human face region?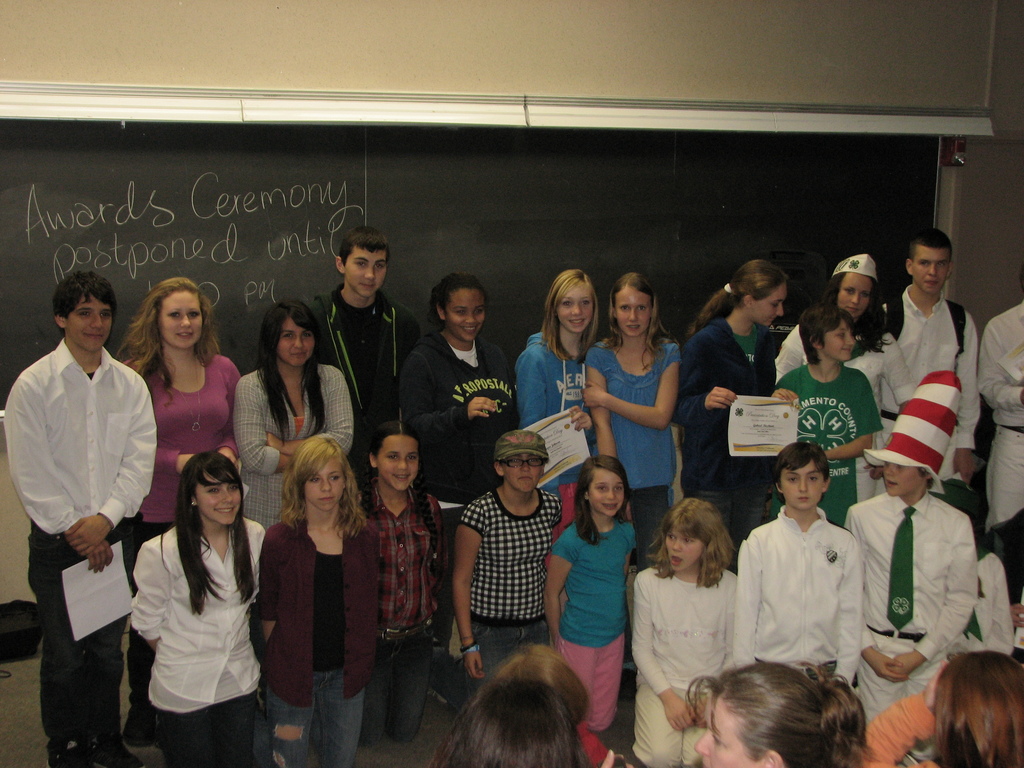
locate(833, 269, 876, 320)
